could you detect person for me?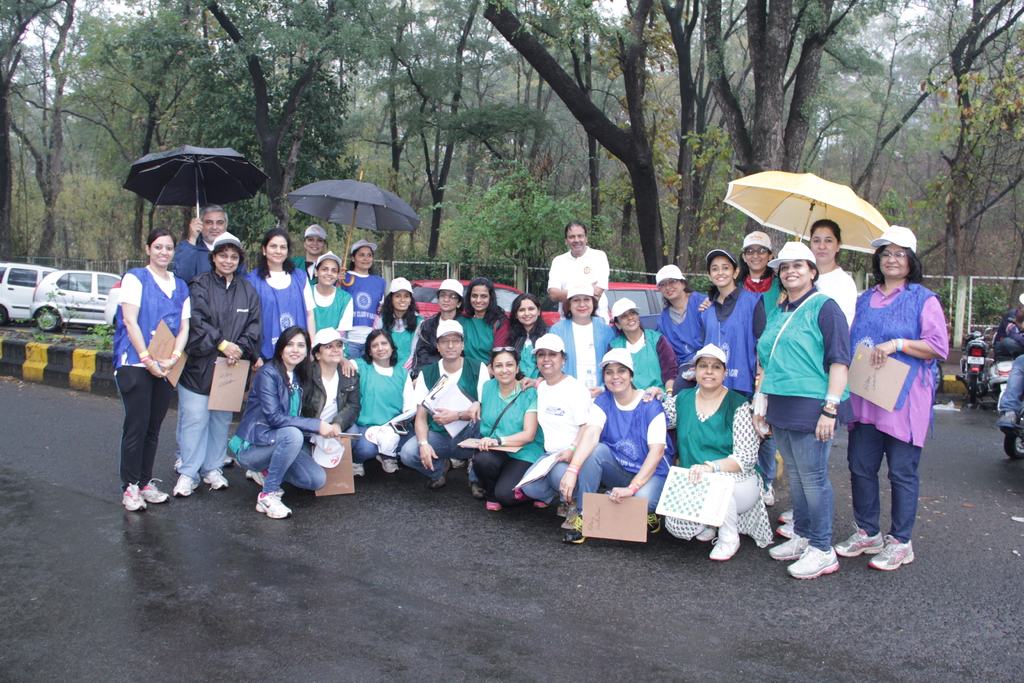
Detection result: [305,251,358,336].
